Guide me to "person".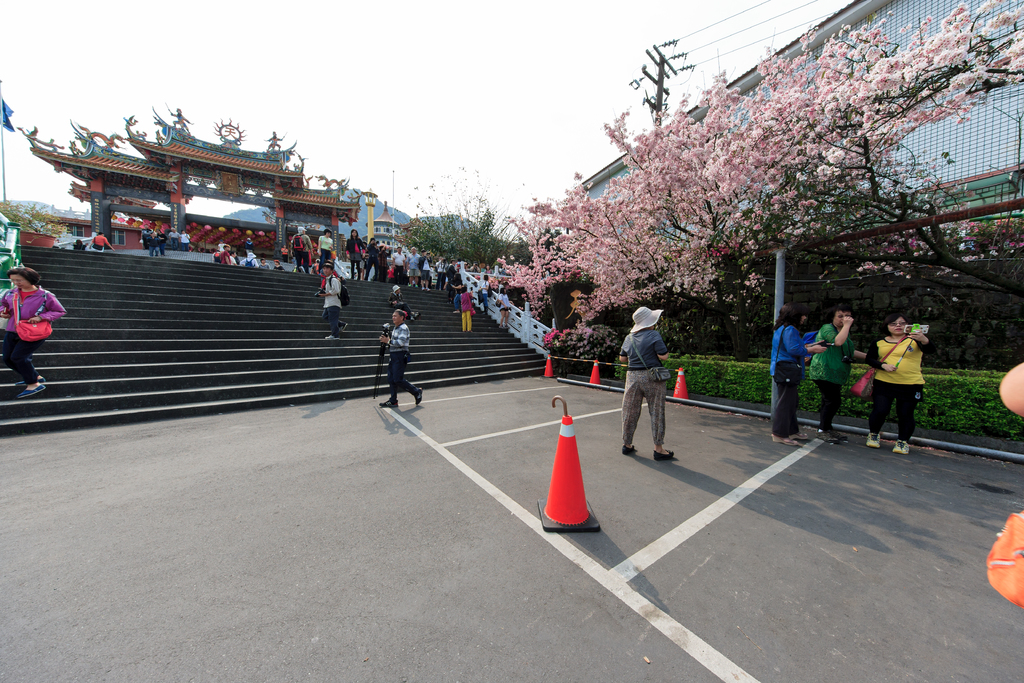
Guidance: (314,258,353,341).
